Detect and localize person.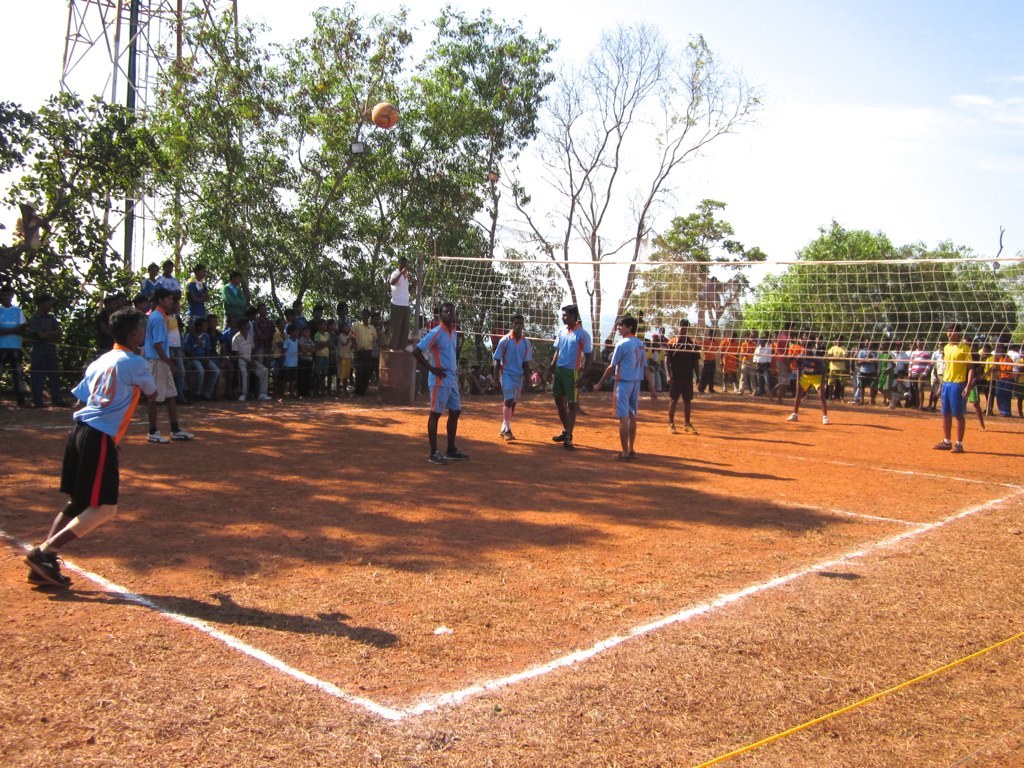
Localized at bbox=[95, 295, 115, 356].
